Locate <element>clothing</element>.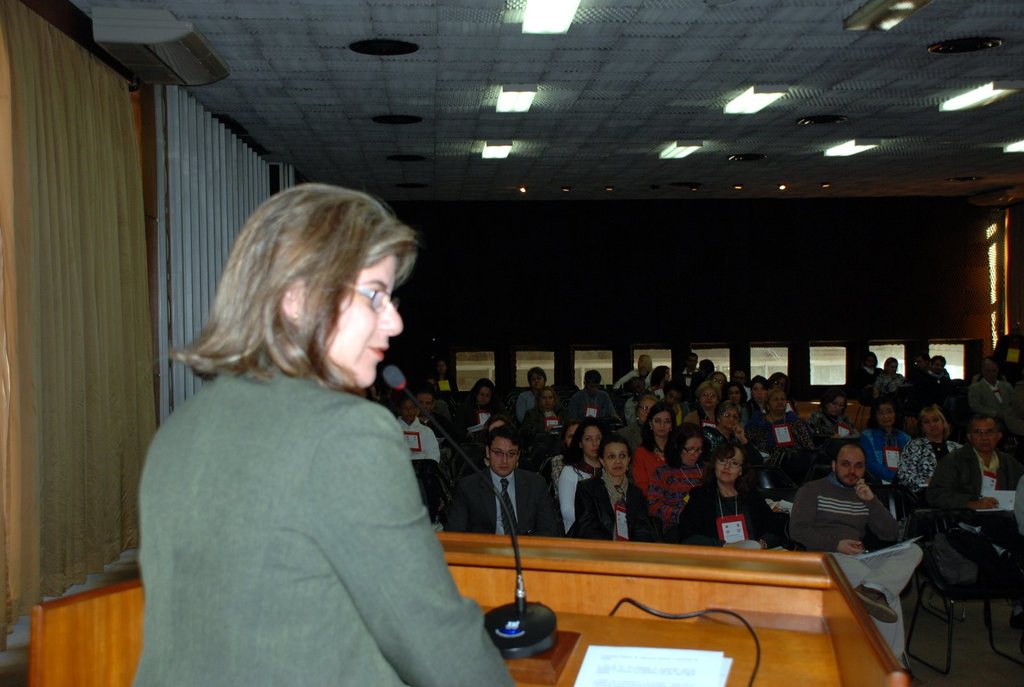
Bounding box: bbox=[850, 421, 911, 481].
